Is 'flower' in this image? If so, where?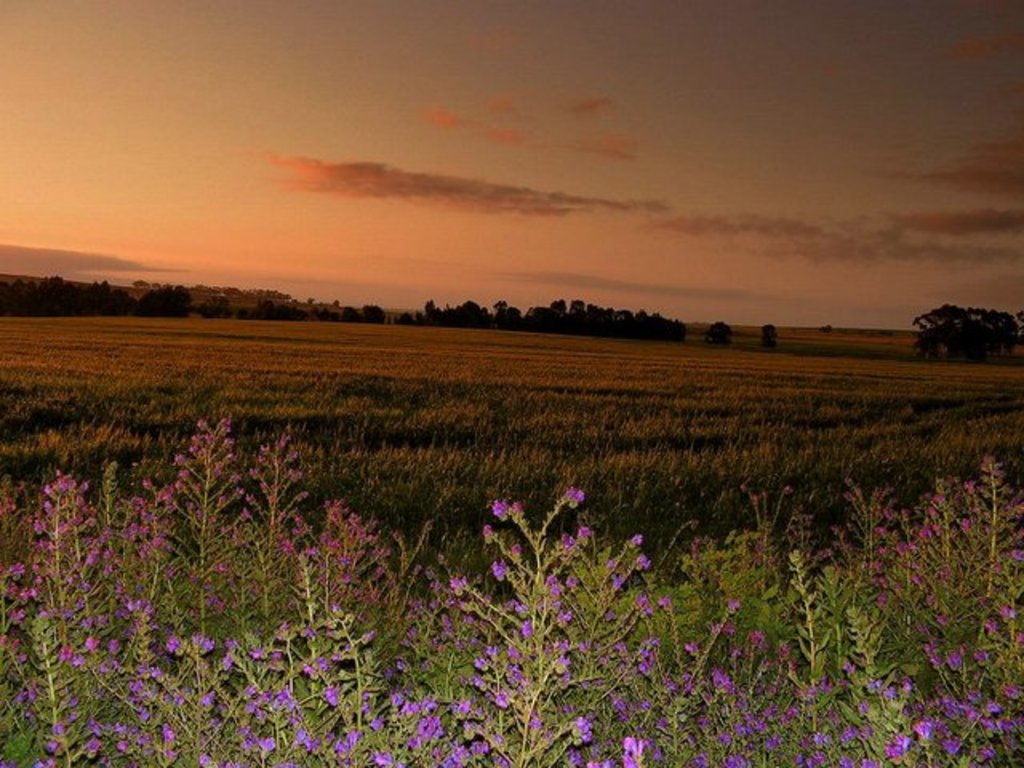
Yes, at [576, 523, 590, 544].
